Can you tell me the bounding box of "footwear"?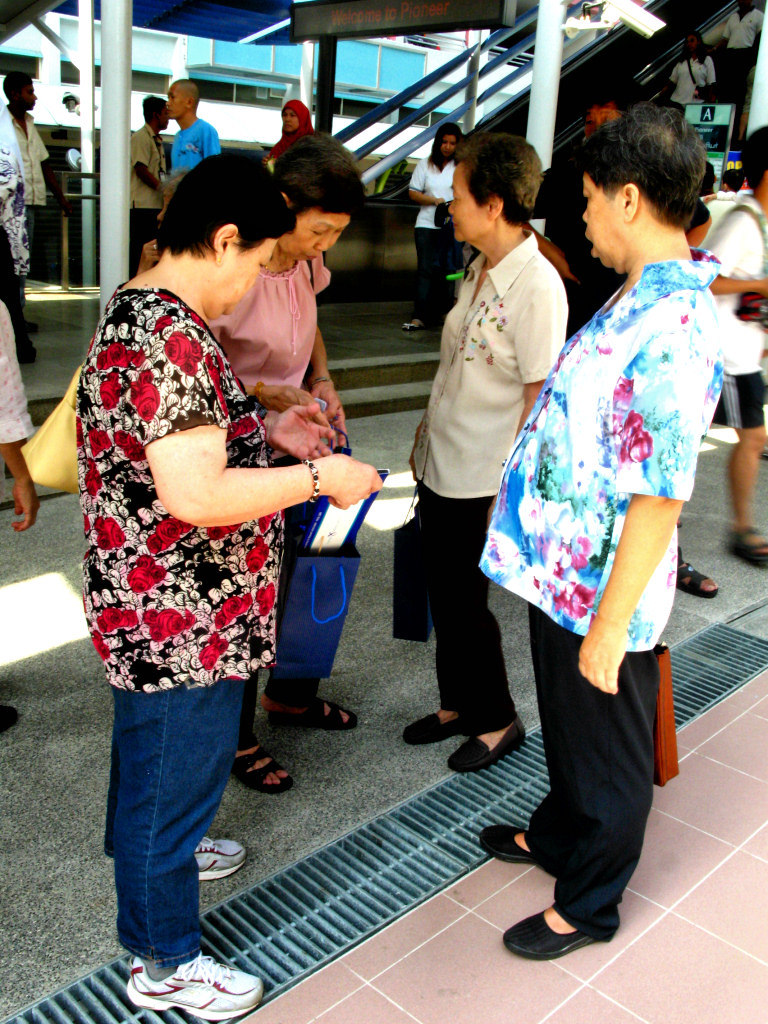
locate(116, 945, 245, 1006).
